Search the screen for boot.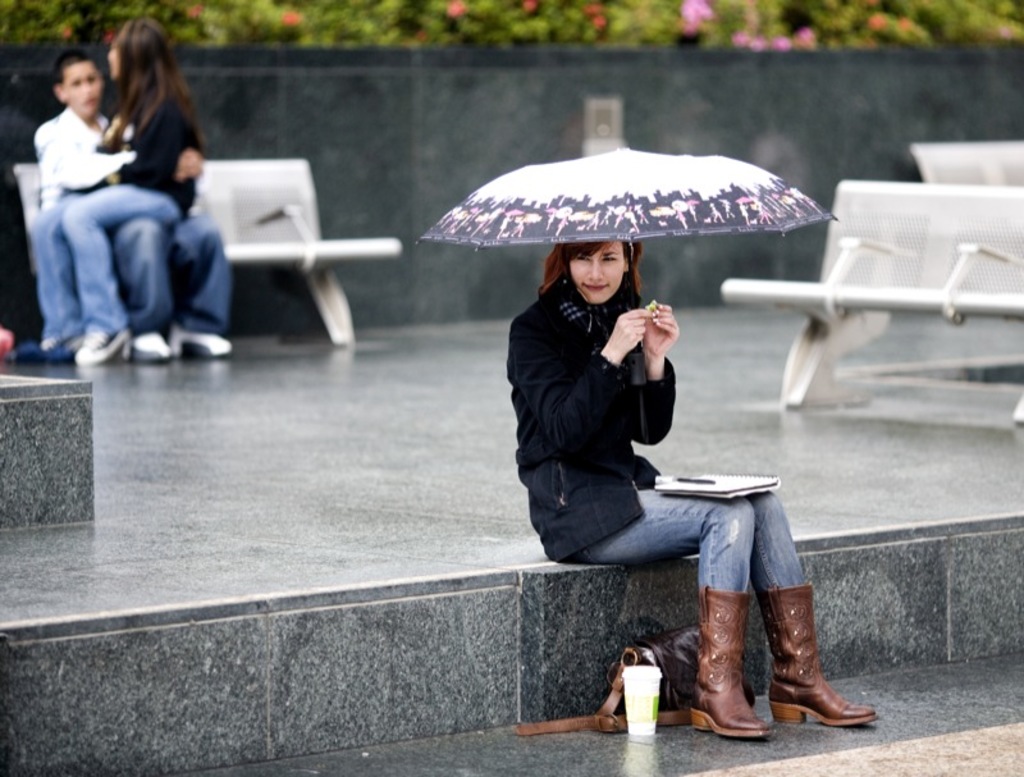
Found at {"left": 768, "top": 586, "right": 877, "bottom": 730}.
